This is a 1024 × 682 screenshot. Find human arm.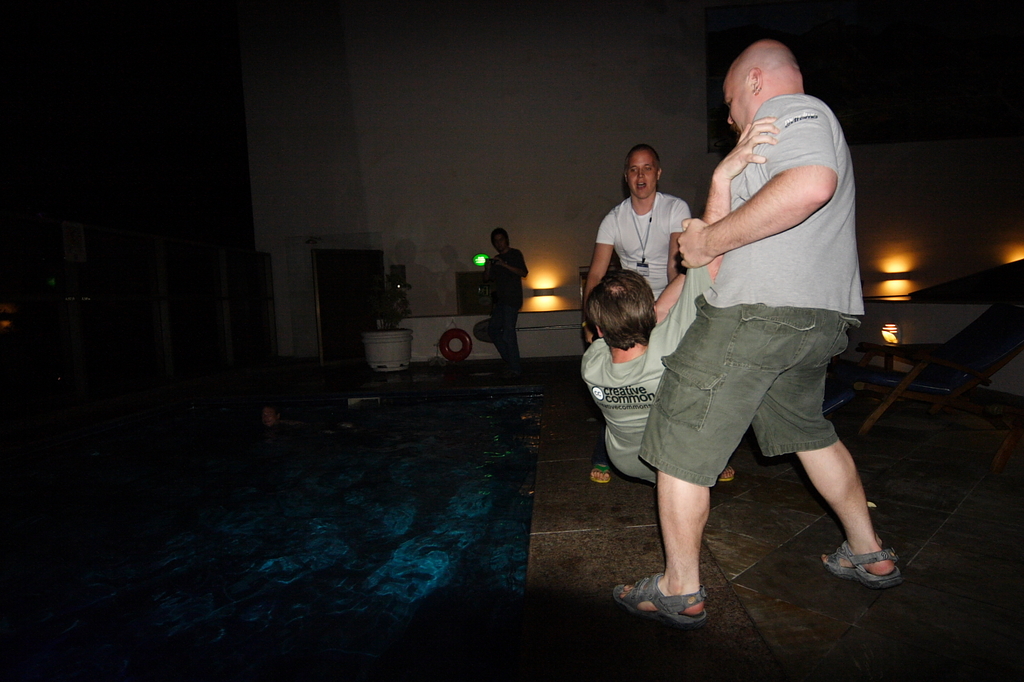
Bounding box: box=[580, 213, 616, 345].
